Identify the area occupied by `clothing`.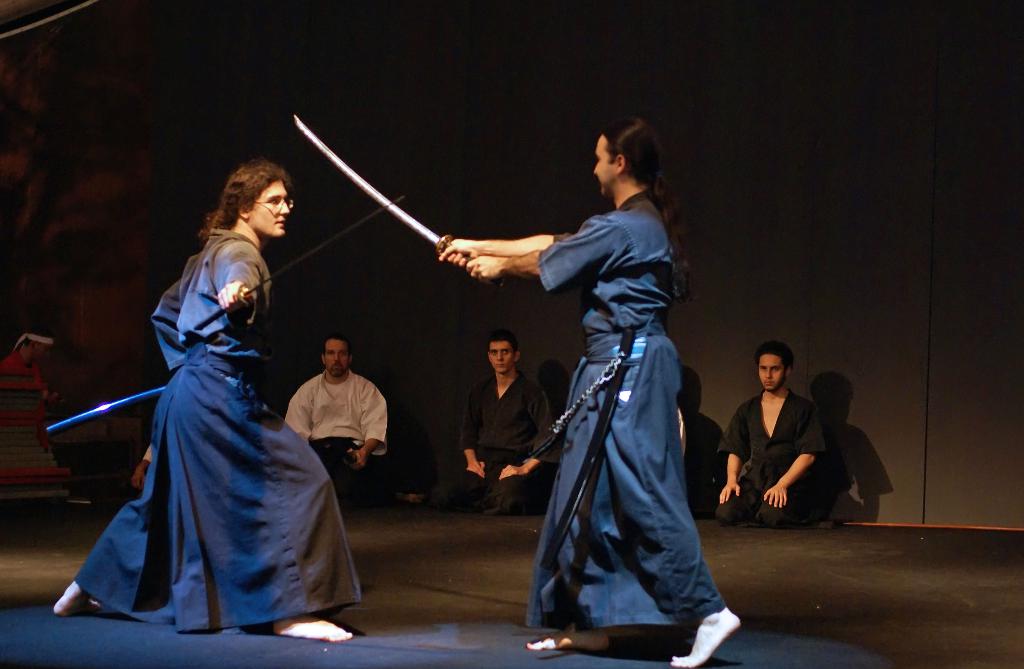
Area: select_region(454, 369, 575, 497).
